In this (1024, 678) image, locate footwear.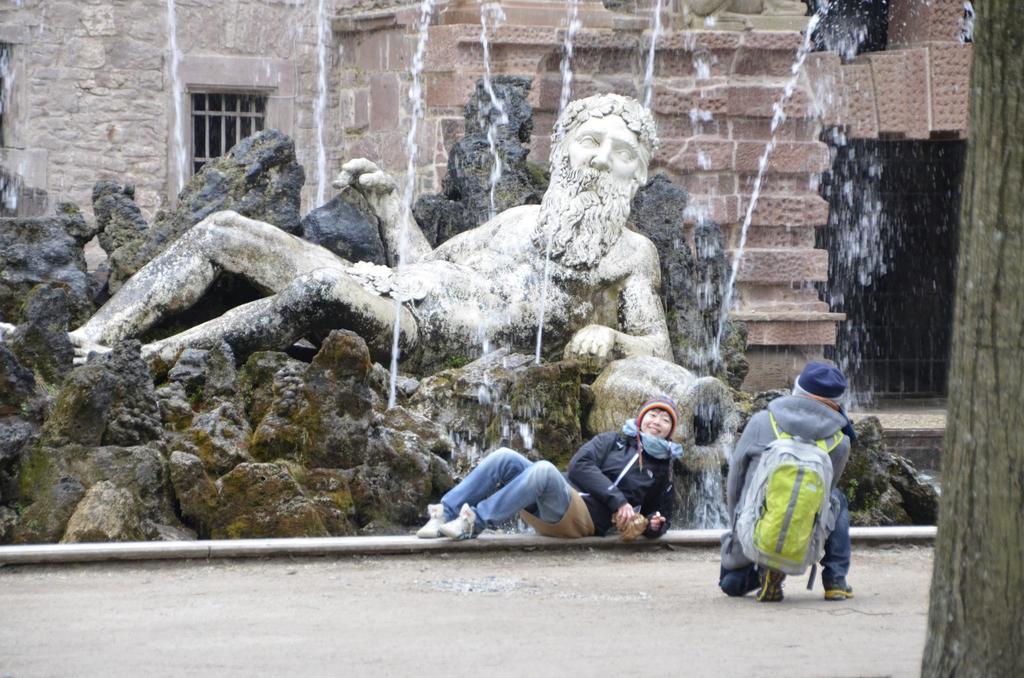
Bounding box: 444/503/480/542.
